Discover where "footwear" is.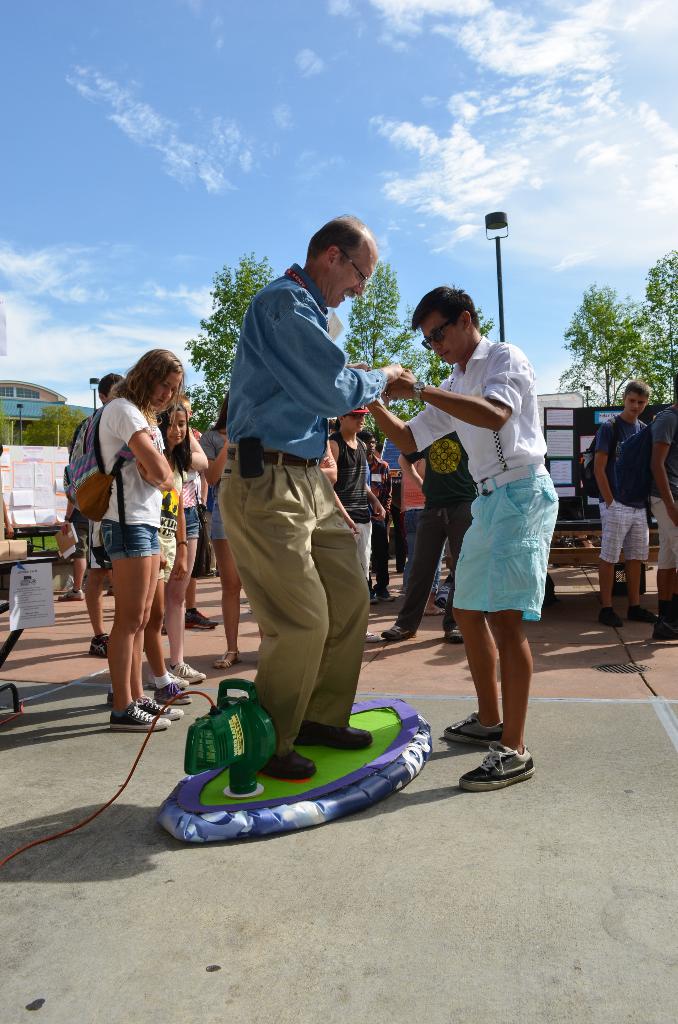
Discovered at <box>167,659,209,685</box>.
